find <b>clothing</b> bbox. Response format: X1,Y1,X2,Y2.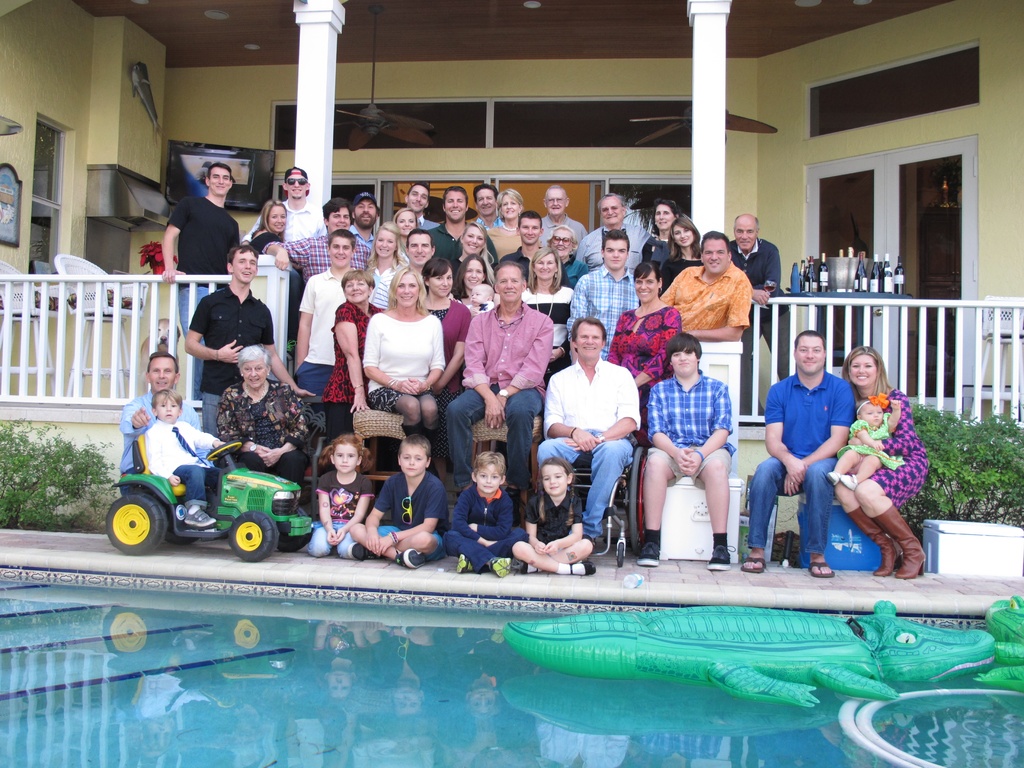
849,383,923,511.
